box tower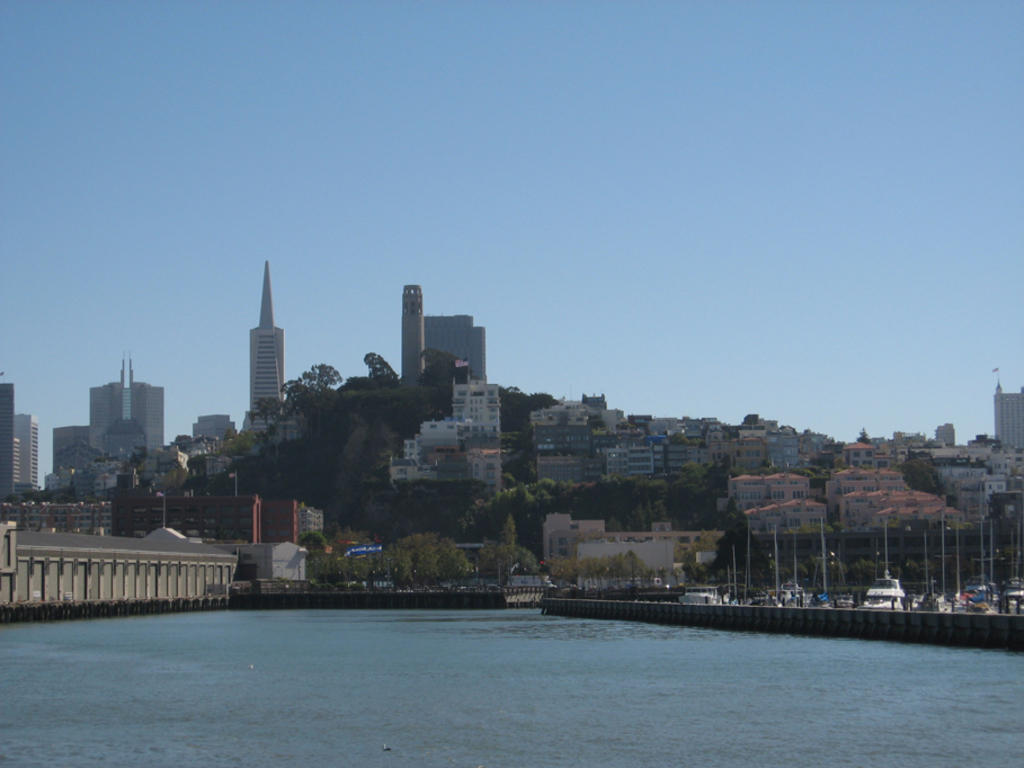
[left=94, top=349, right=168, bottom=464]
